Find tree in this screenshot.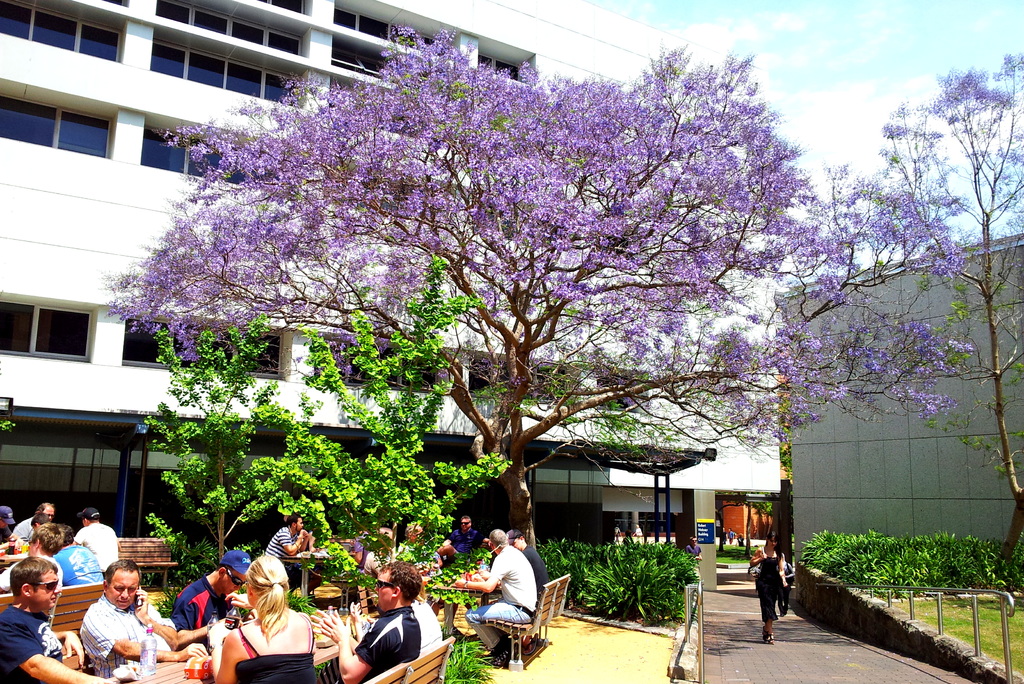
The bounding box for tree is 250/248/514/561.
